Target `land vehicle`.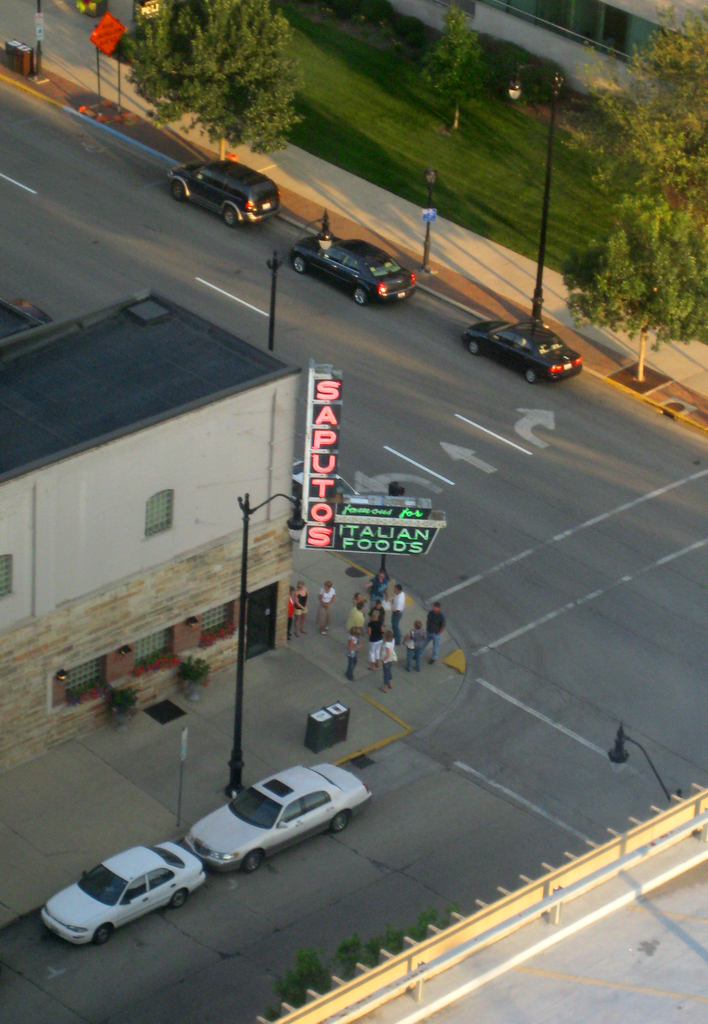
Target region: [291,232,419,305].
